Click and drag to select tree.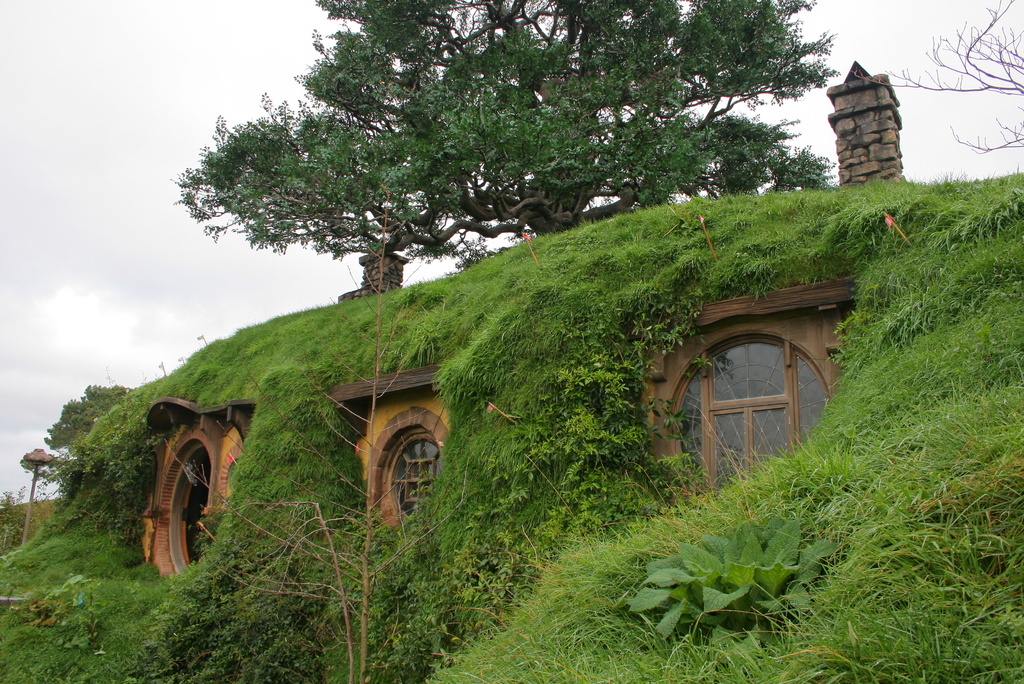
Selection: box(852, 0, 1023, 158).
